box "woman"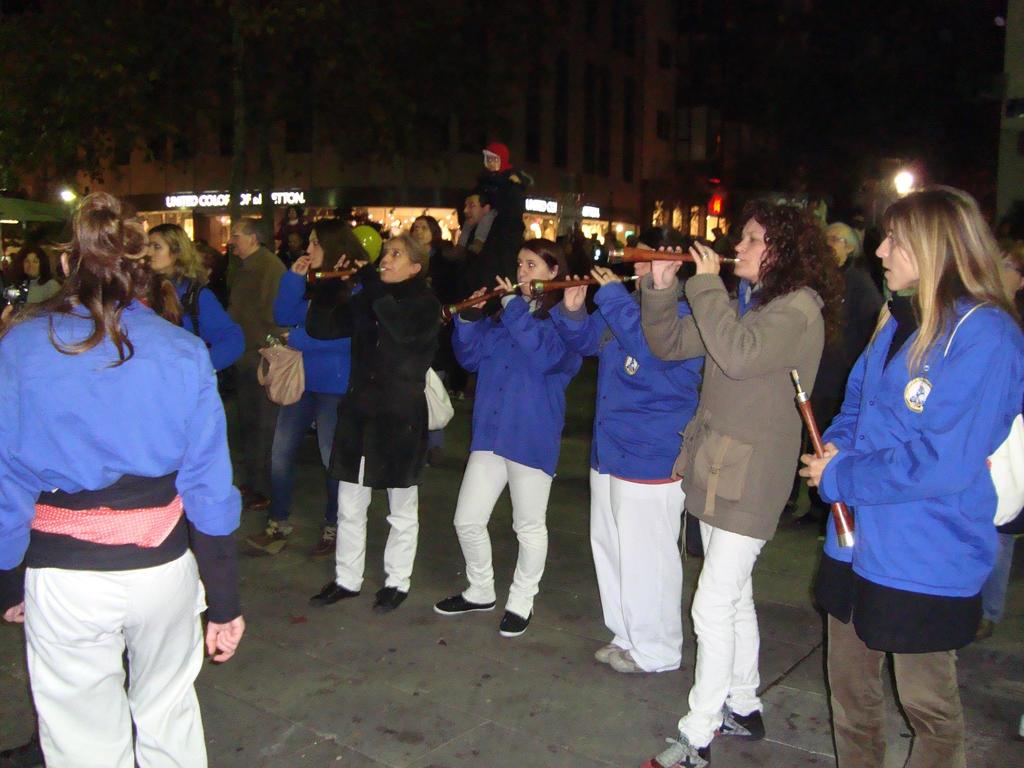
pyautogui.locateOnScreen(10, 241, 67, 303)
